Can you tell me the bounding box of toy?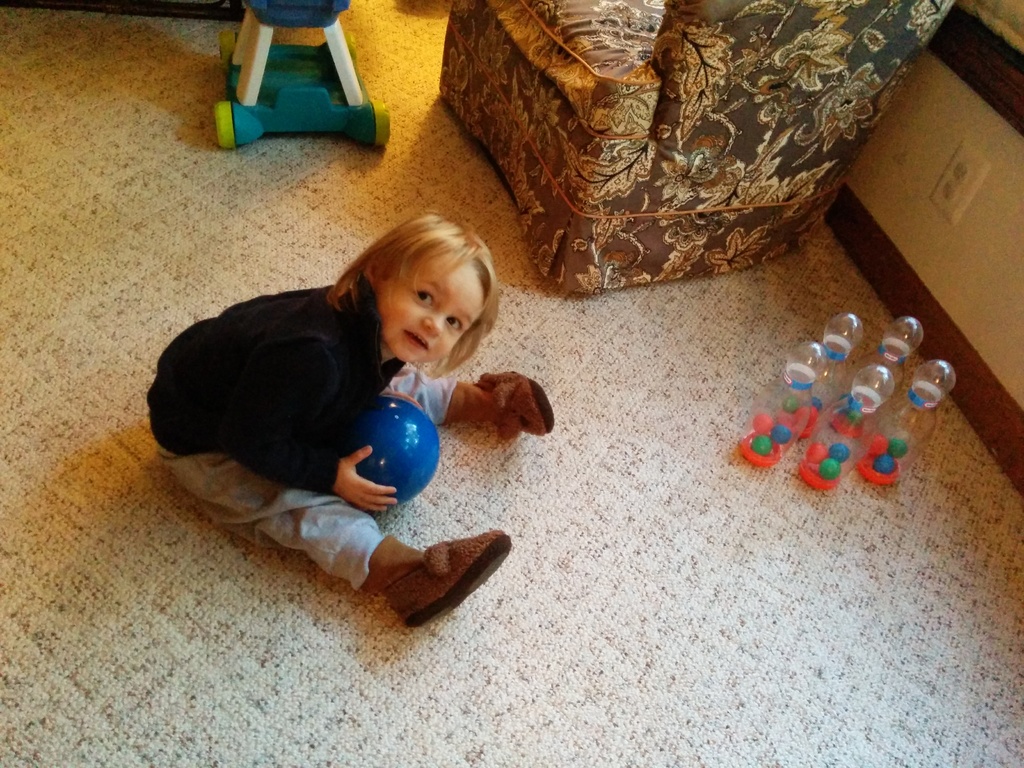
(797, 363, 886, 489).
